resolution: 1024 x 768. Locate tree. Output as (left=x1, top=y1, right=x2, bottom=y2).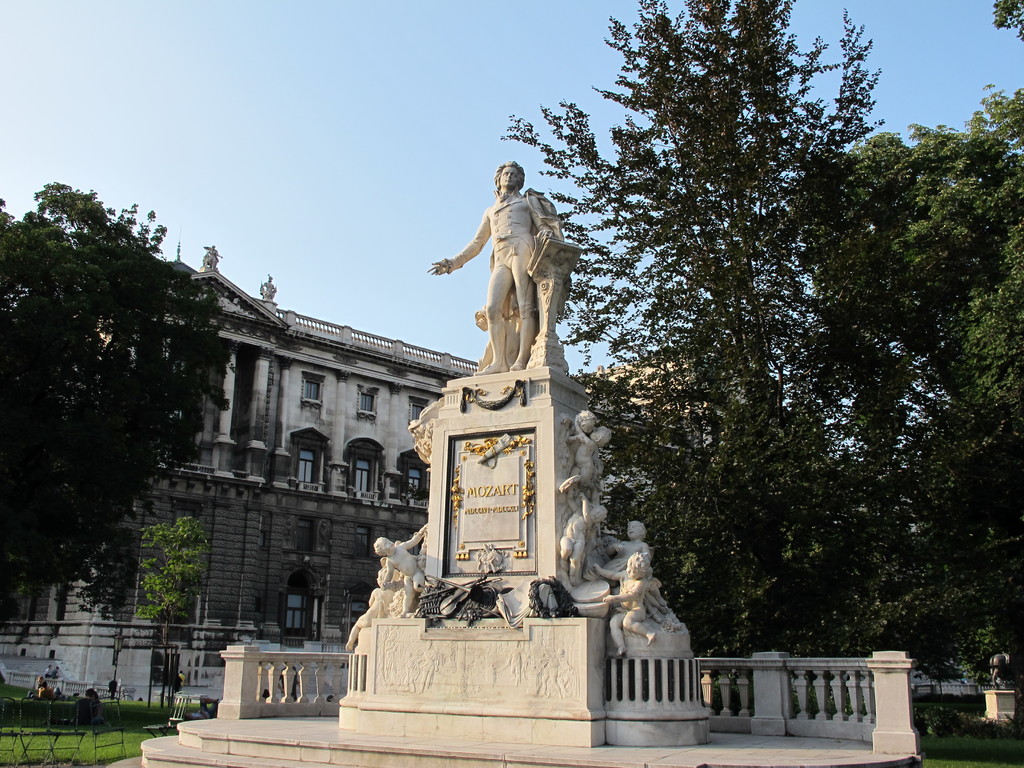
(left=509, top=0, right=982, bottom=705).
